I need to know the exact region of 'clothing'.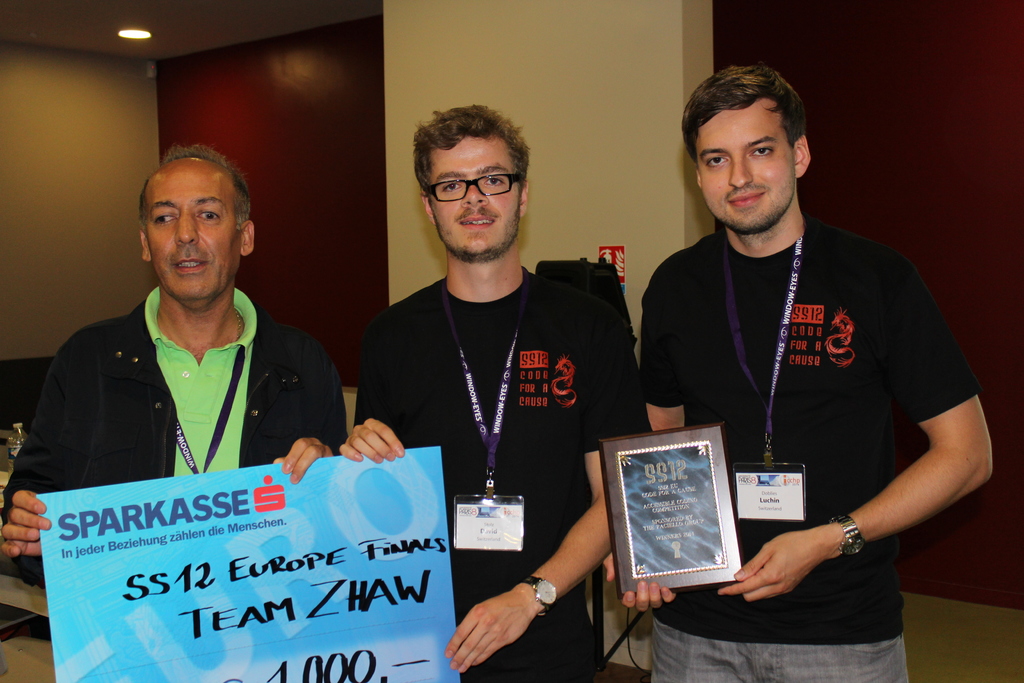
Region: [646, 218, 978, 682].
